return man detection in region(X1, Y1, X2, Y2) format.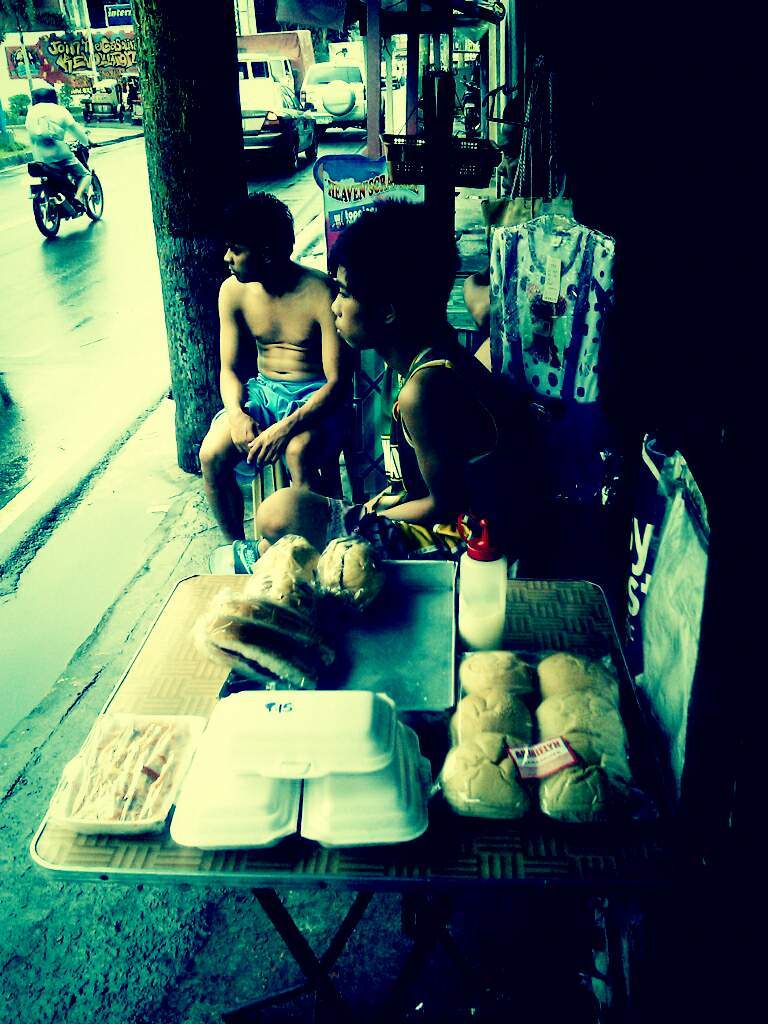
region(195, 189, 357, 545).
